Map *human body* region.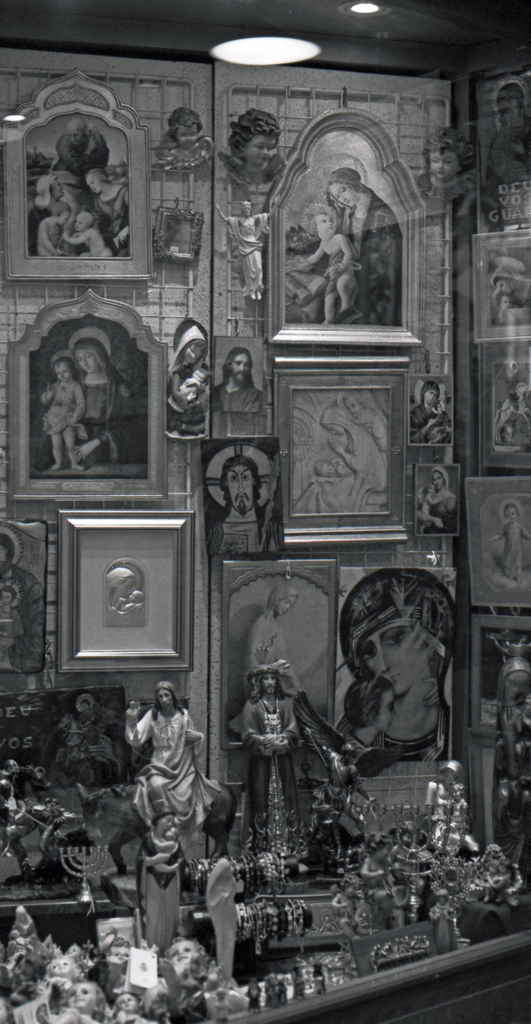
Mapped to box(40, 356, 80, 474).
